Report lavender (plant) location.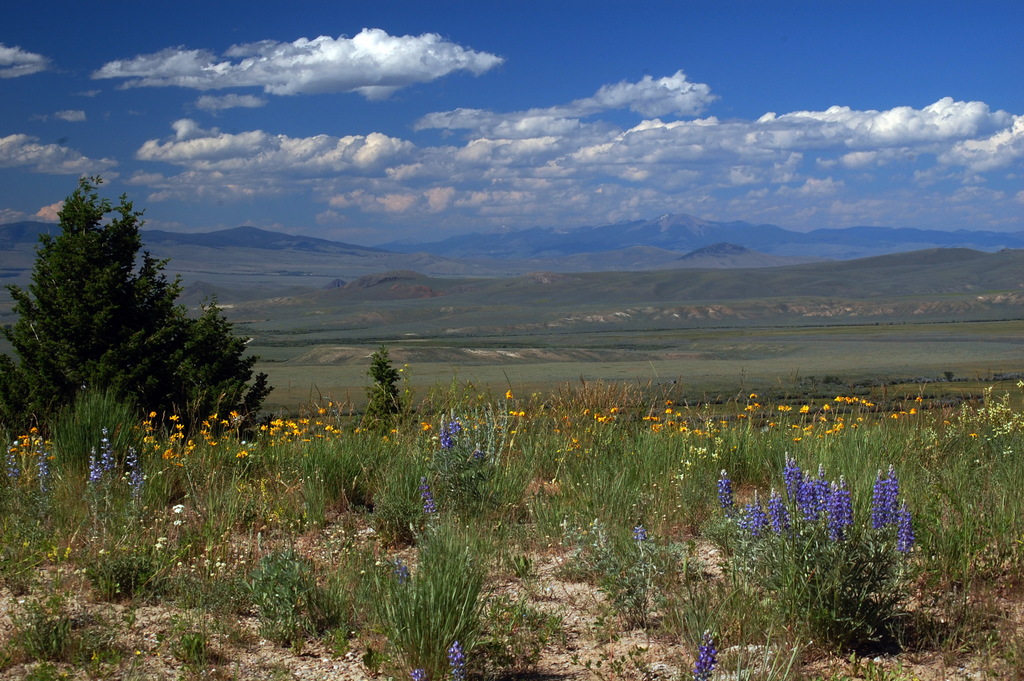
Report: detection(82, 448, 95, 493).
